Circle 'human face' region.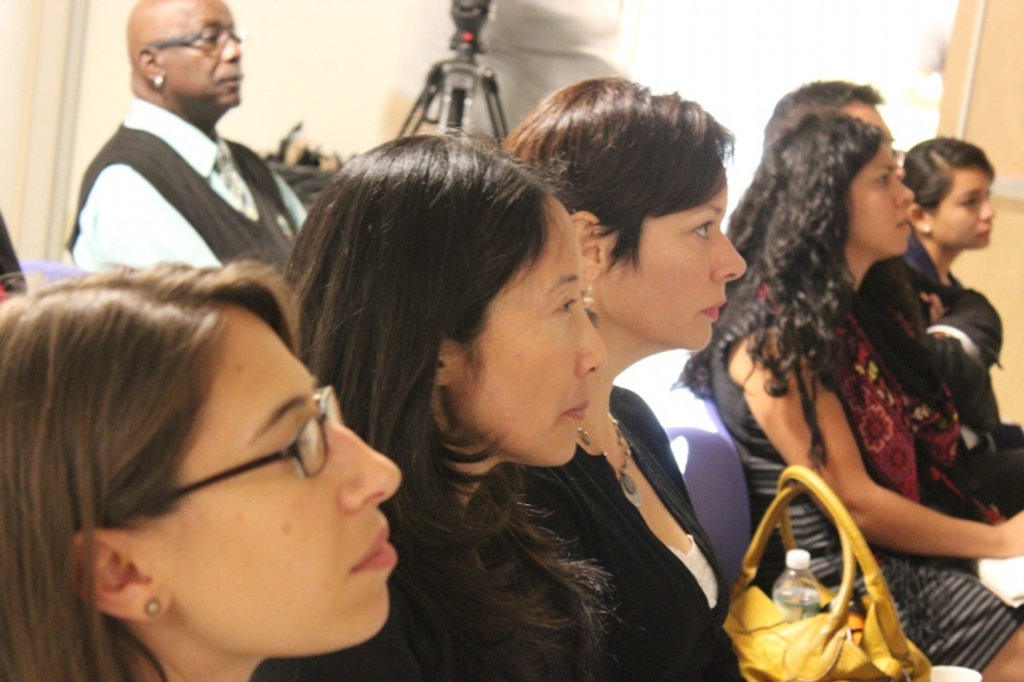
Region: 842, 136, 916, 264.
